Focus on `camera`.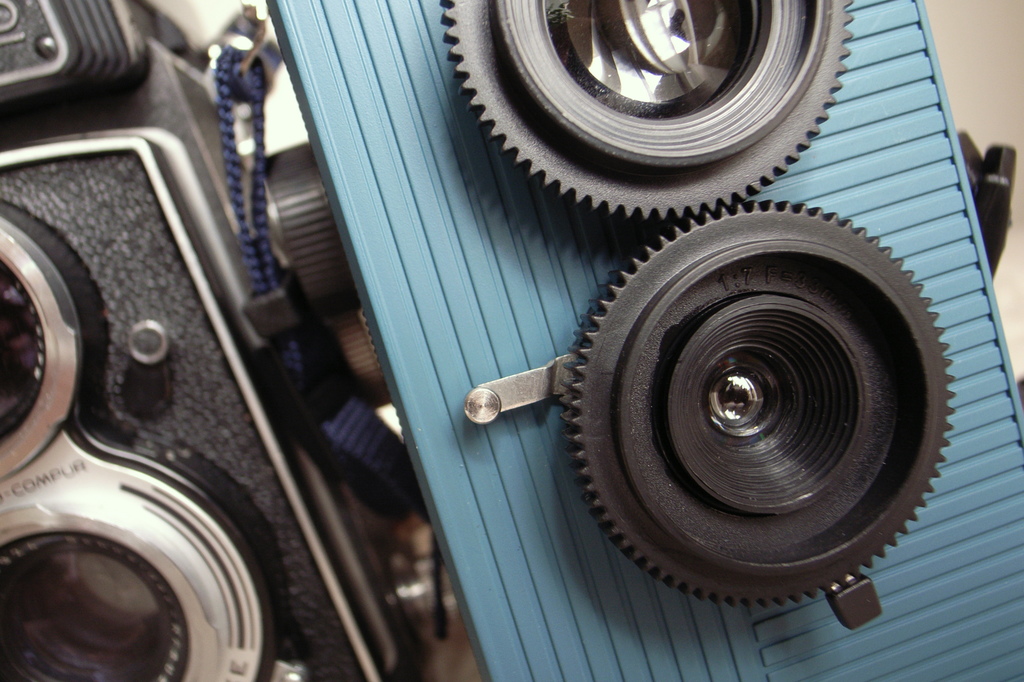
Focused at BBox(0, 0, 429, 681).
